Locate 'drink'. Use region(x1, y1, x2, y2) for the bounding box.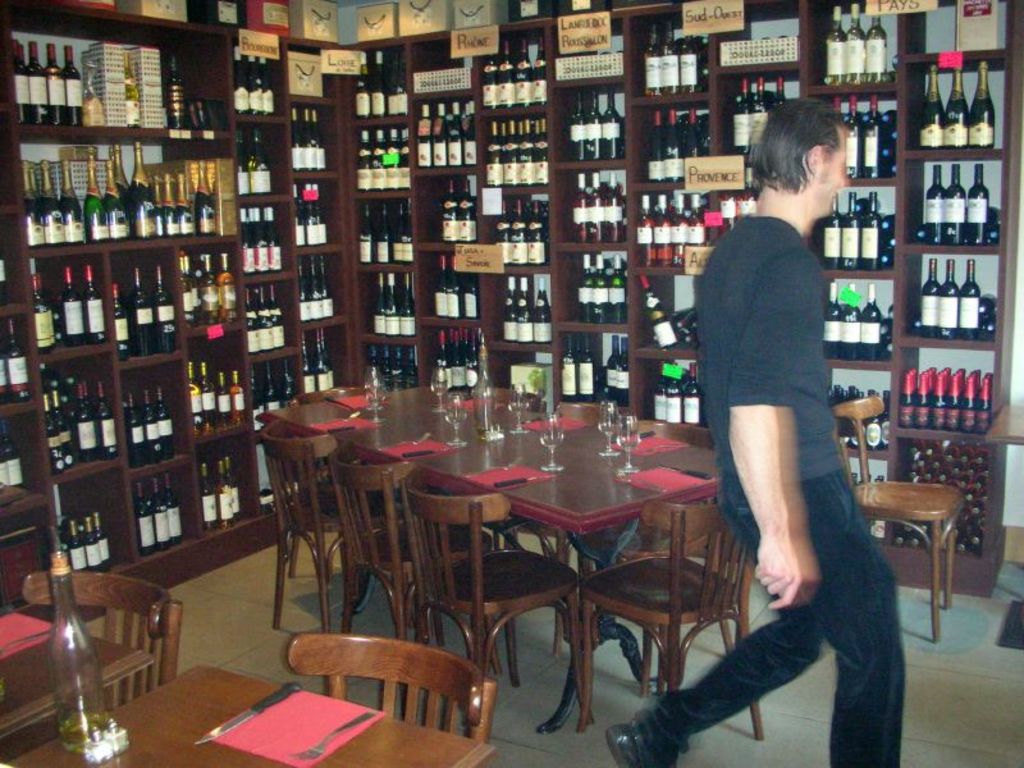
region(436, 180, 458, 244).
